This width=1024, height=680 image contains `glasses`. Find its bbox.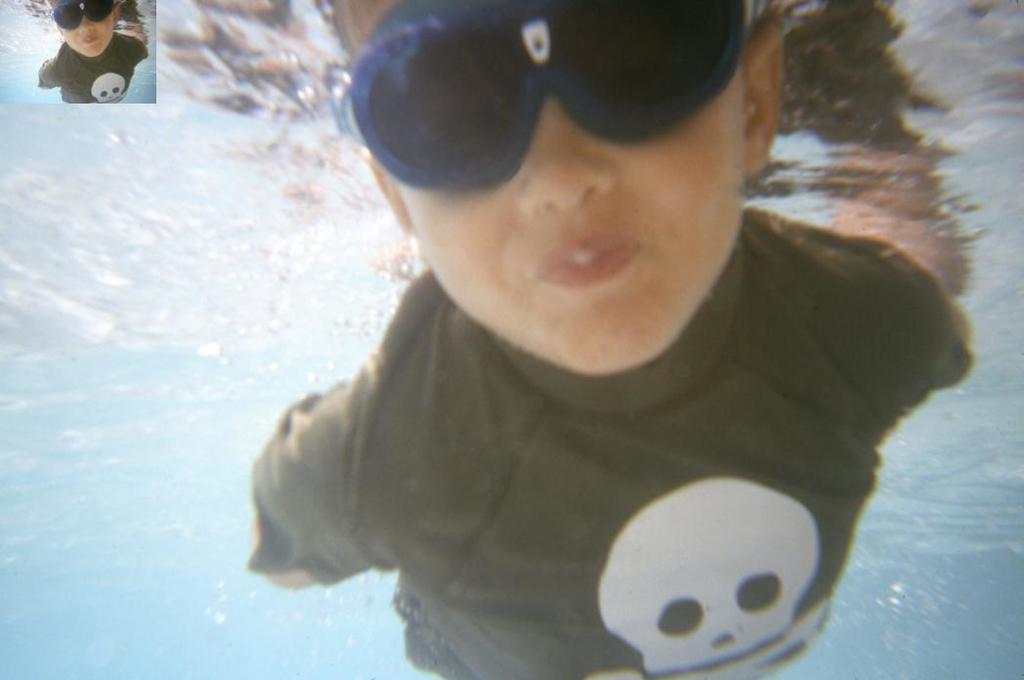
bbox=[399, 23, 750, 166].
